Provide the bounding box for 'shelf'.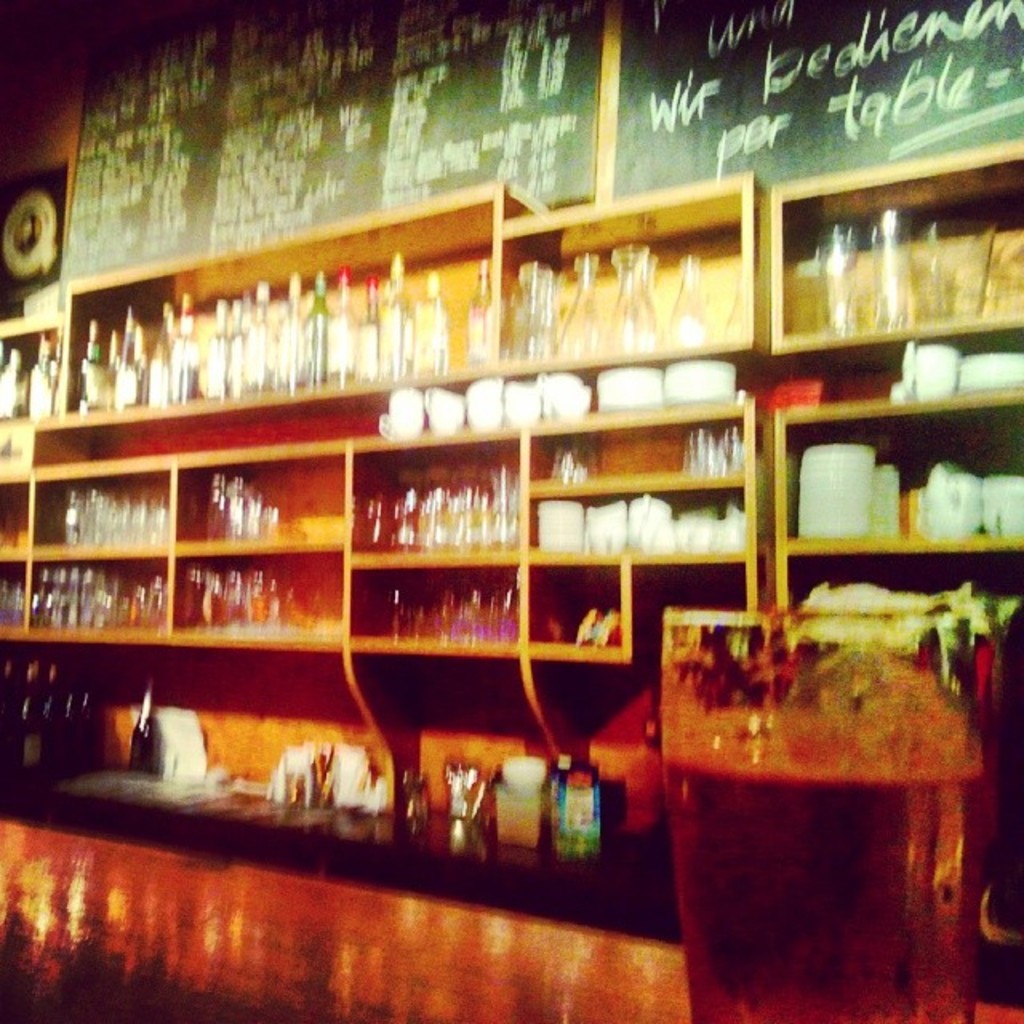
0 418 38 482.
